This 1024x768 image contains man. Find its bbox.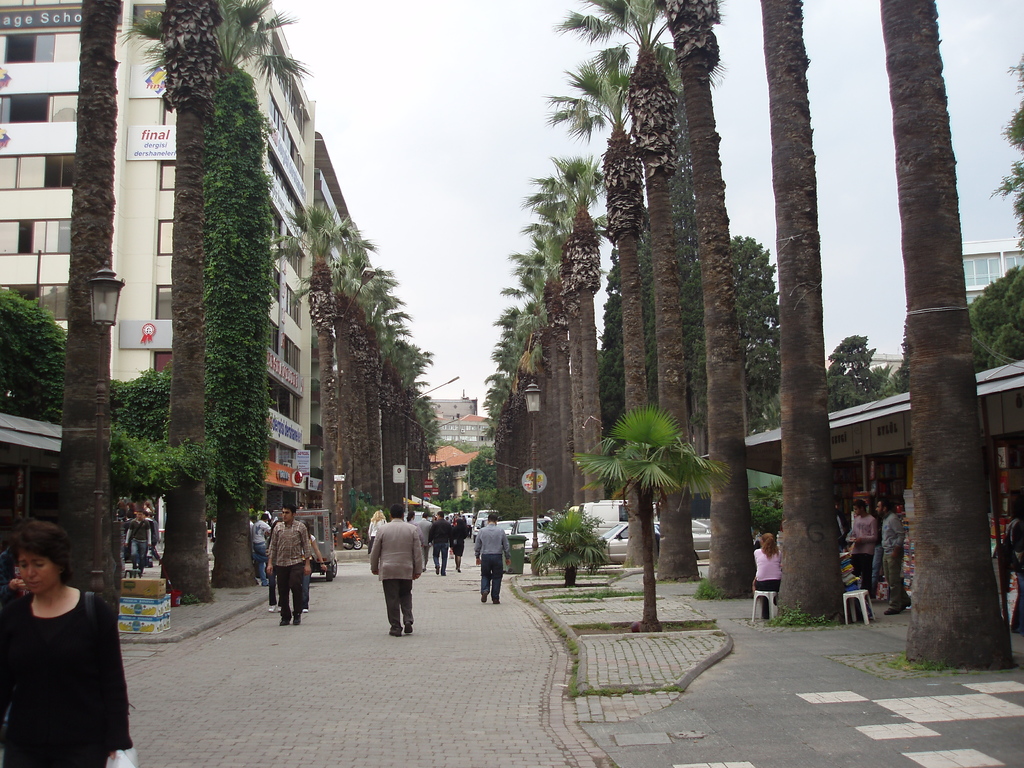
bbox=(846, 499, 877, 590).
